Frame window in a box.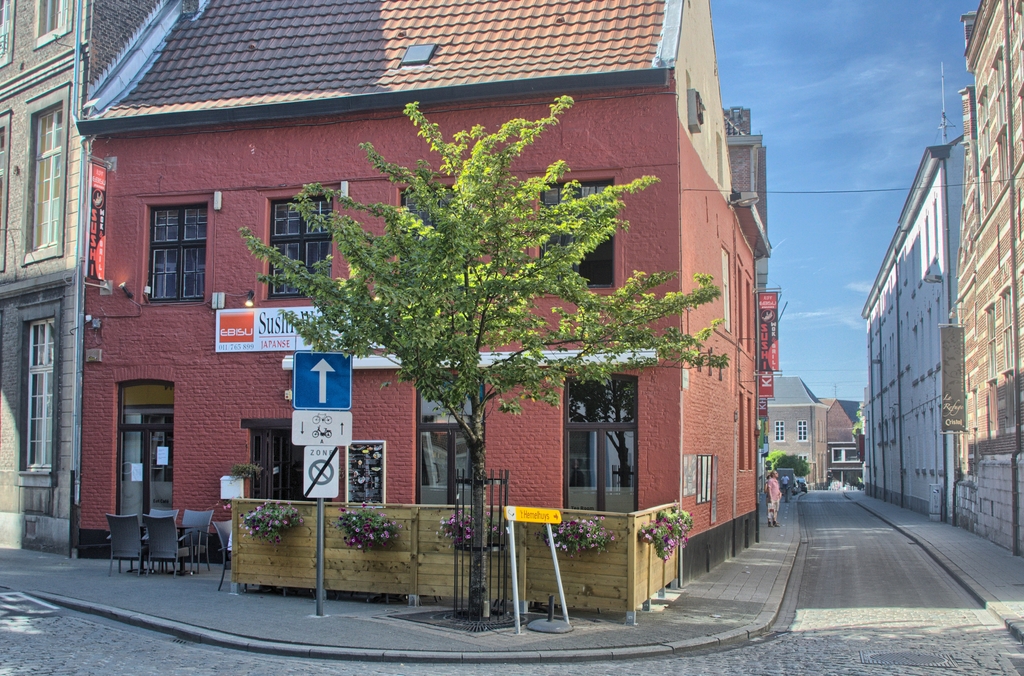
bbox=[401, 185, 457, 277].
